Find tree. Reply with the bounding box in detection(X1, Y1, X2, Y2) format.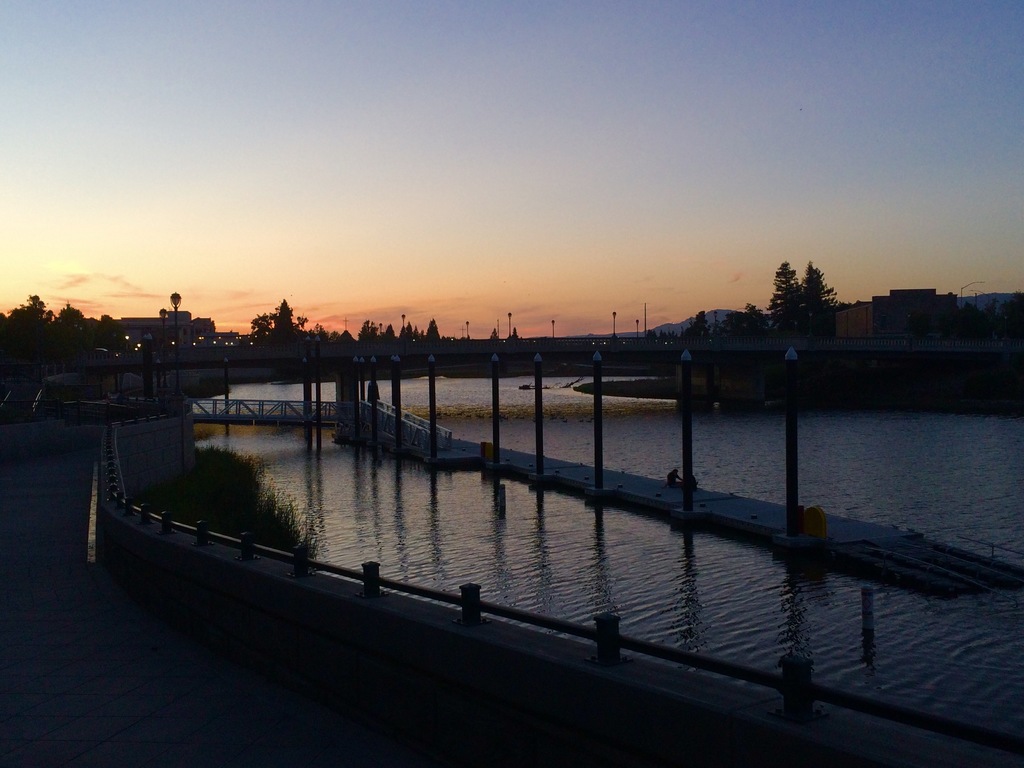
detection(765, 256, 808, 337).
